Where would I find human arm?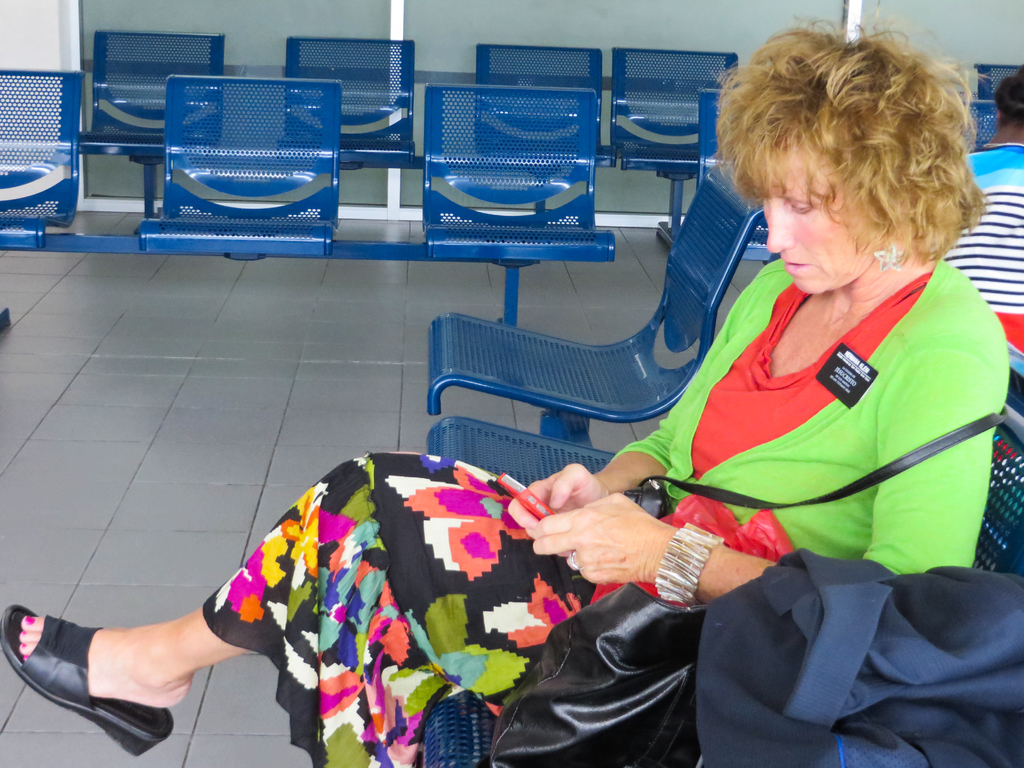
At bbox=[523, 329, 1011, 602].
